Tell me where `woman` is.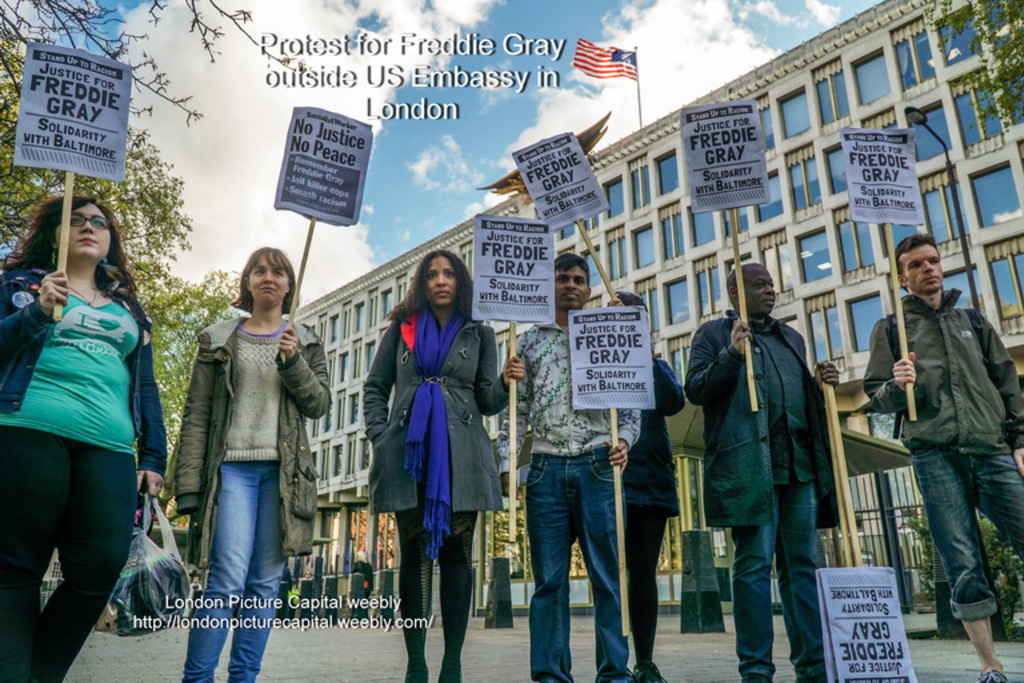
`woman` is at l=604, t=292, r=684, b=682.
